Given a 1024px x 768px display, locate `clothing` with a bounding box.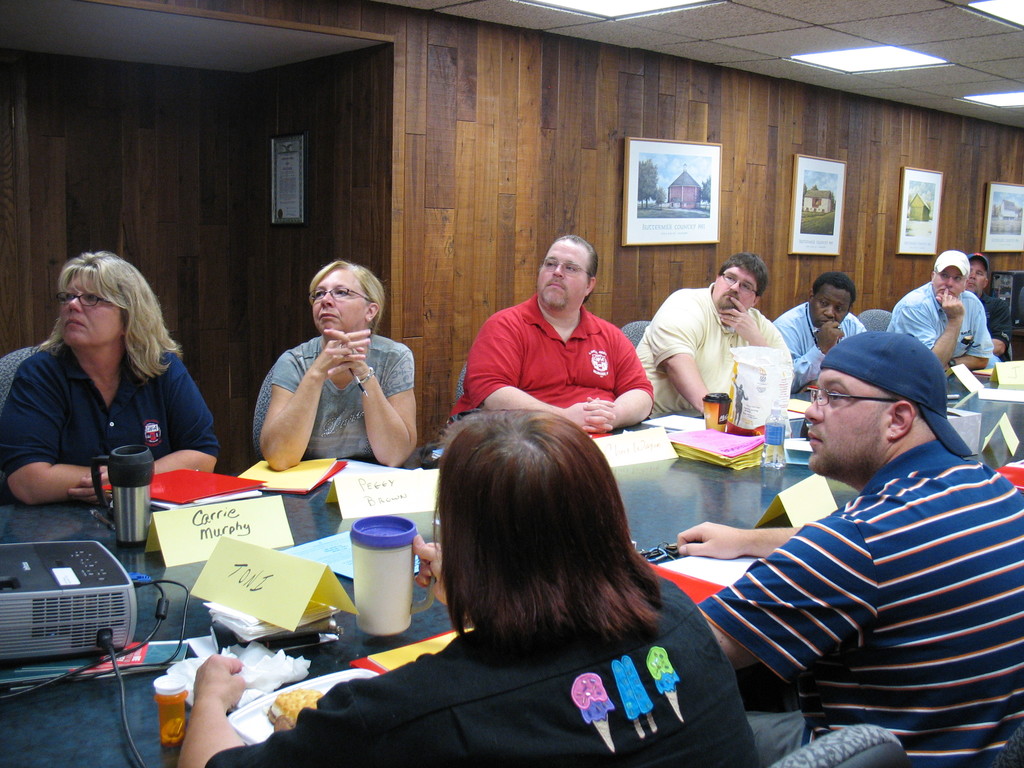
Located: pyautogui.locateOnScreen(891, 277, 993, 369).
